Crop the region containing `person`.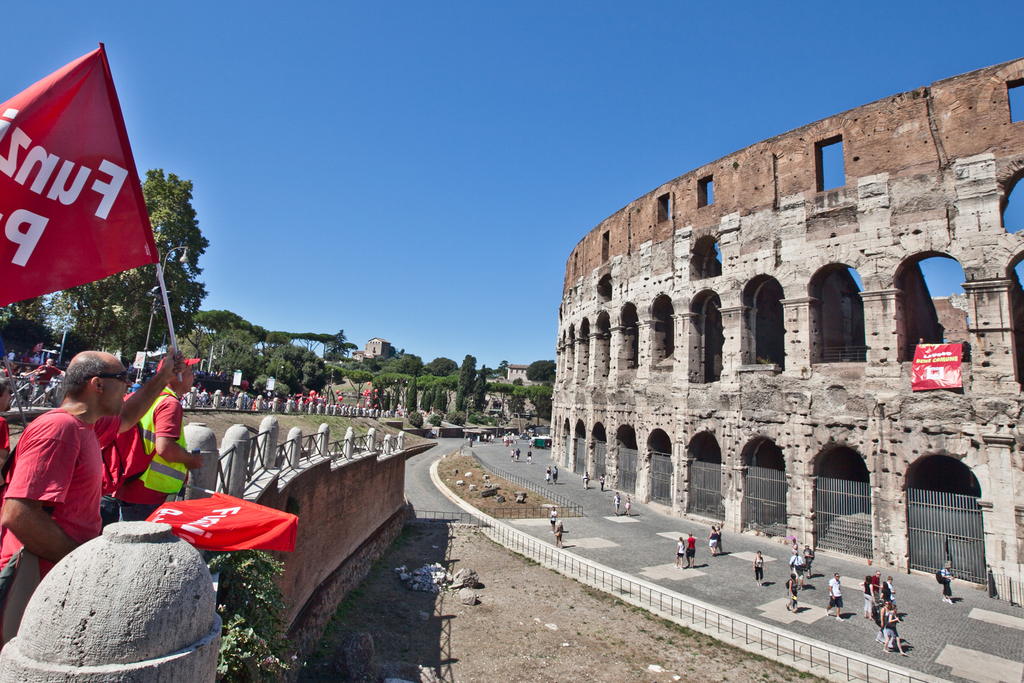
Crop region: {"x1": 553, "y1": 465, "x2": 558, "y2": 482}.
